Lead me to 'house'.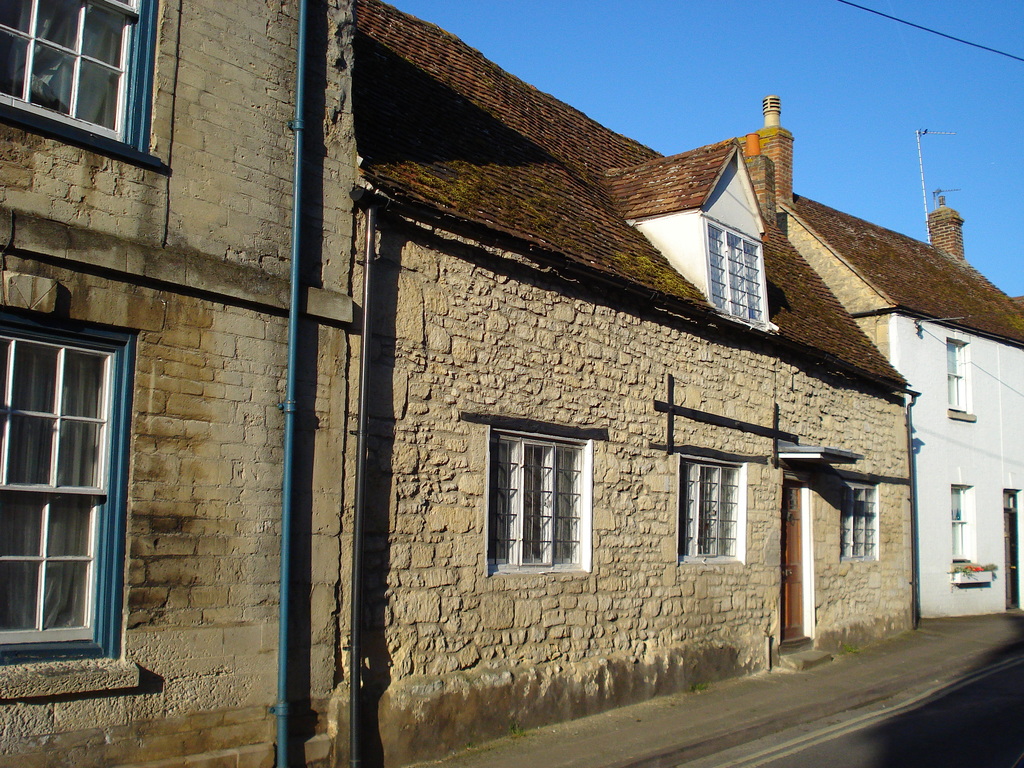
Lead to (806, 183, 1023, 633).
